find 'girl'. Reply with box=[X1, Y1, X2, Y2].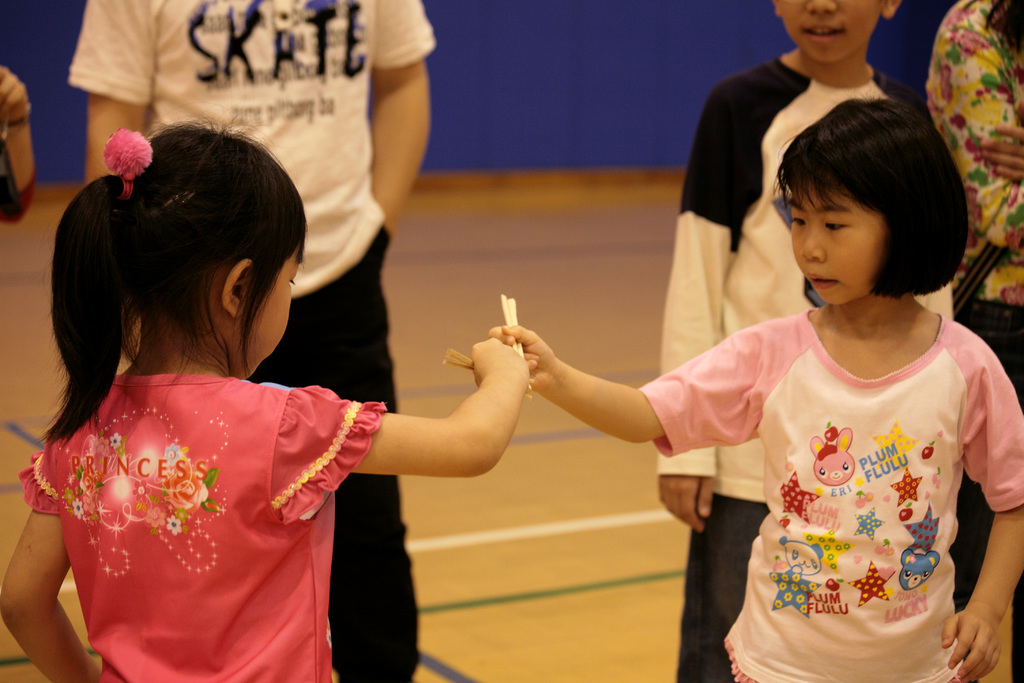
box=[485, 88, 1023, 682].
